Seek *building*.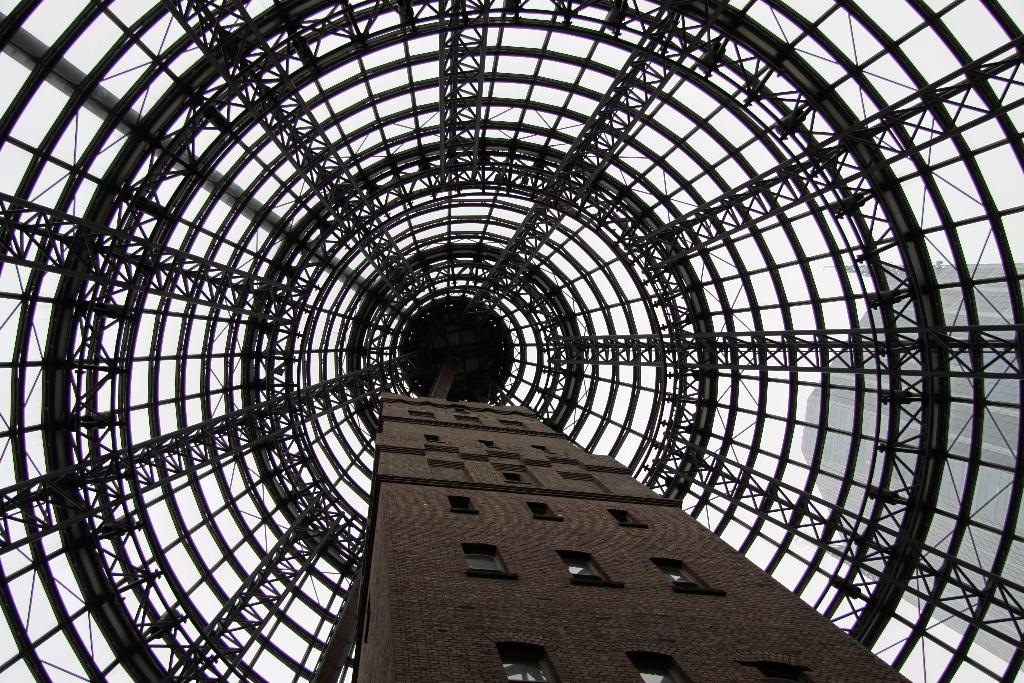
x1=5 y1=0 x2=1023 y2=682.
